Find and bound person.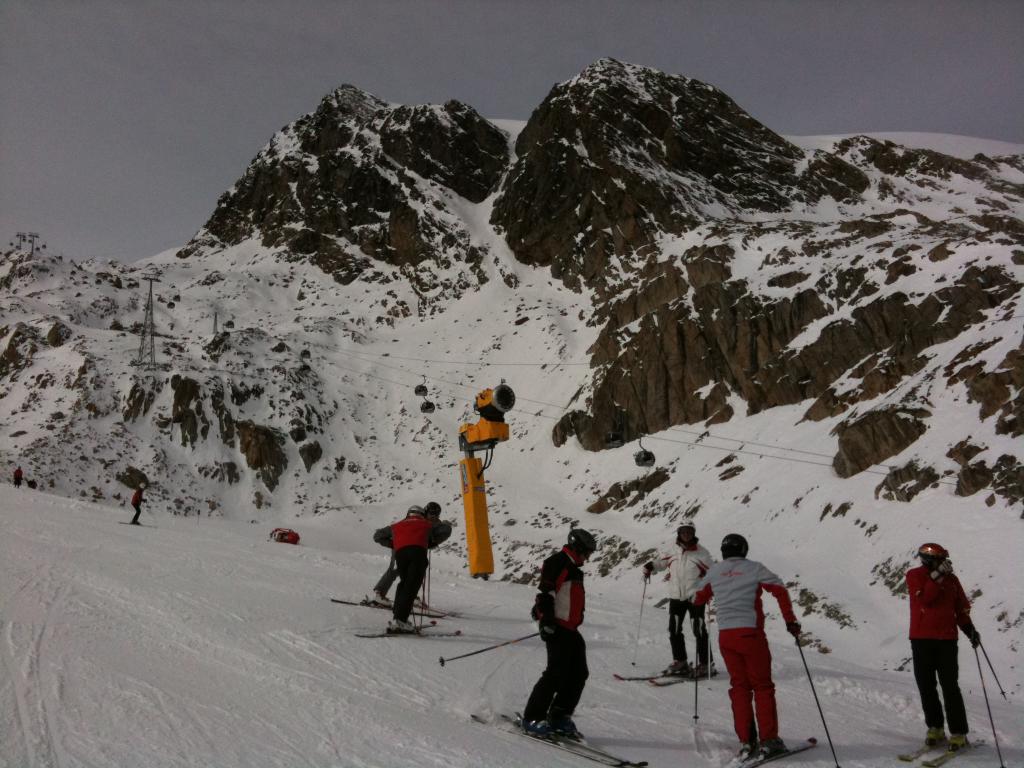
Bound: region(907, 529, 993, 751).
